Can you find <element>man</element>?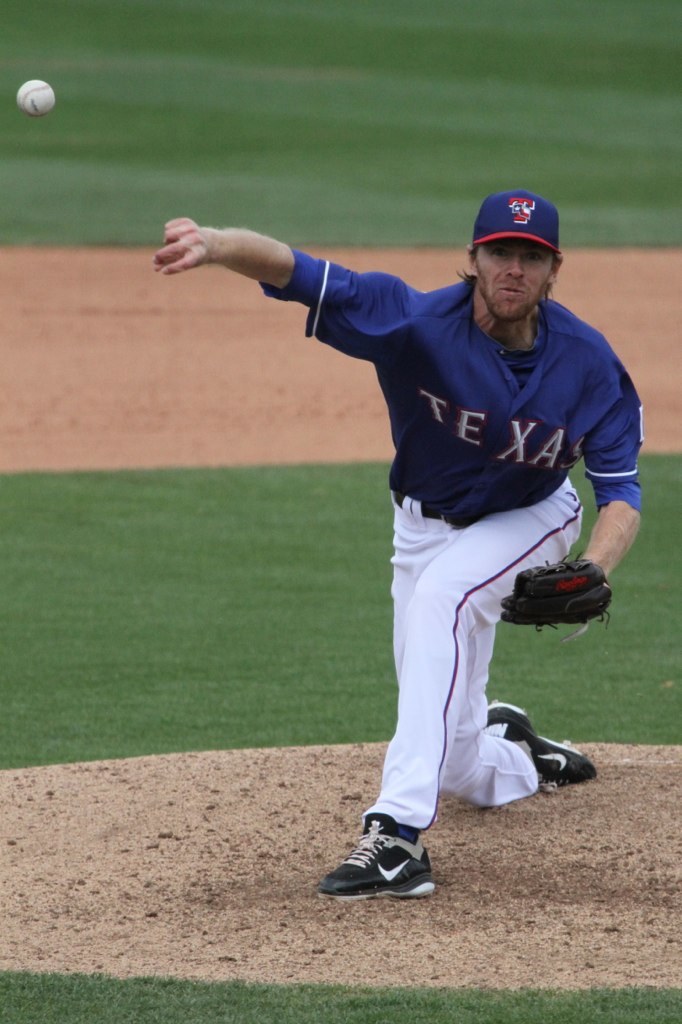
Yes, bounding box: x1=186 y1=155 x2=639 y2=890.
